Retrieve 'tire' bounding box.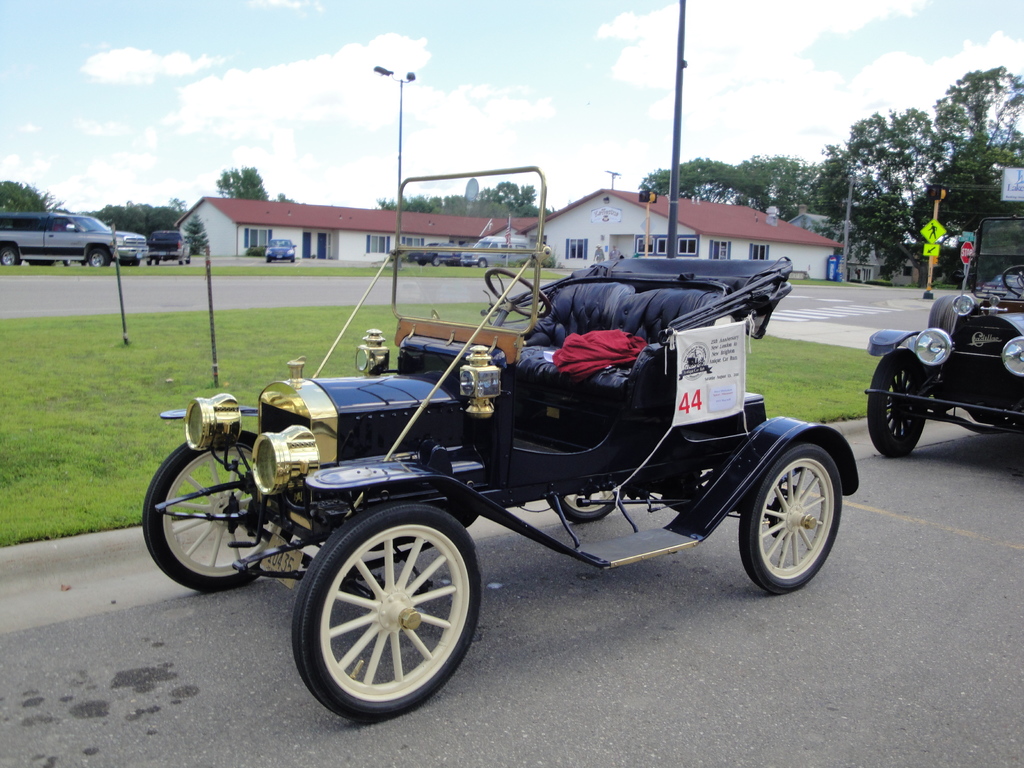
Bounding box: <box>544,491,625,523</box>.
